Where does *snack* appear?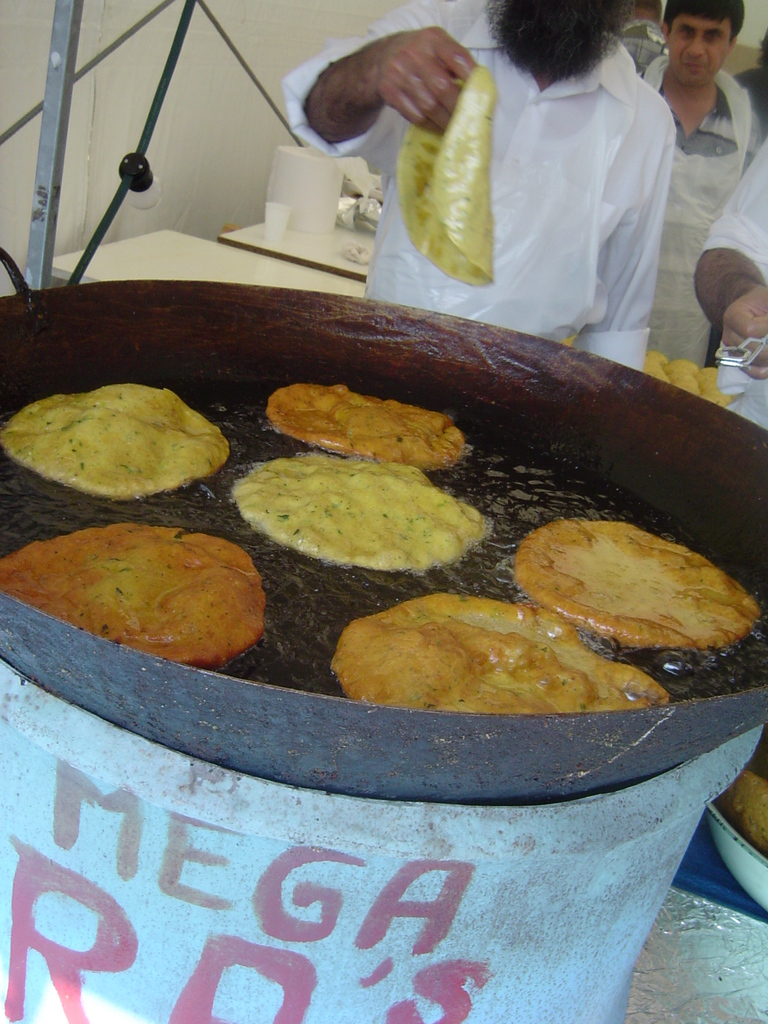
Appears at (266, 381, 478, 461).
